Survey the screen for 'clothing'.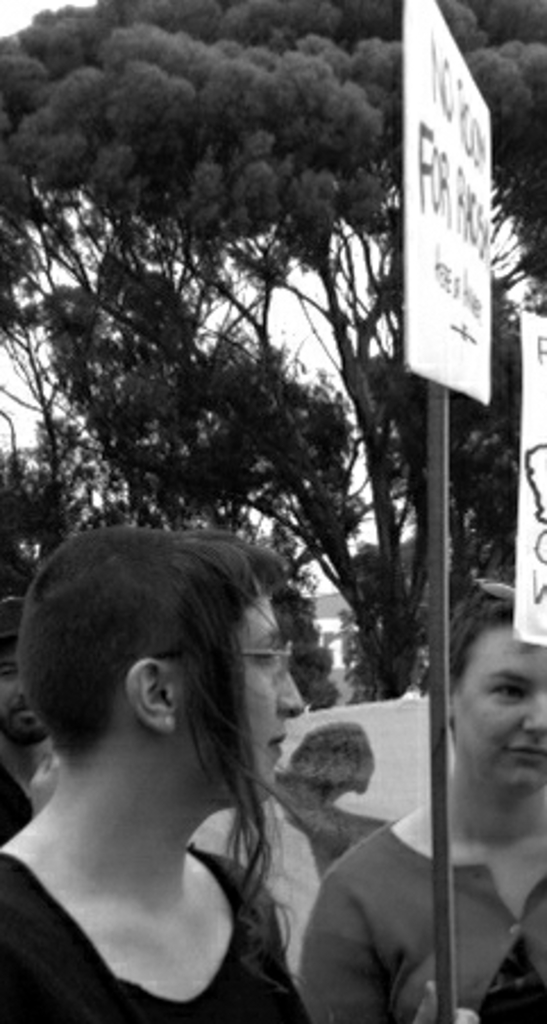
Survey found: <bbox>0, 847, 306, 1022</bbox>.
